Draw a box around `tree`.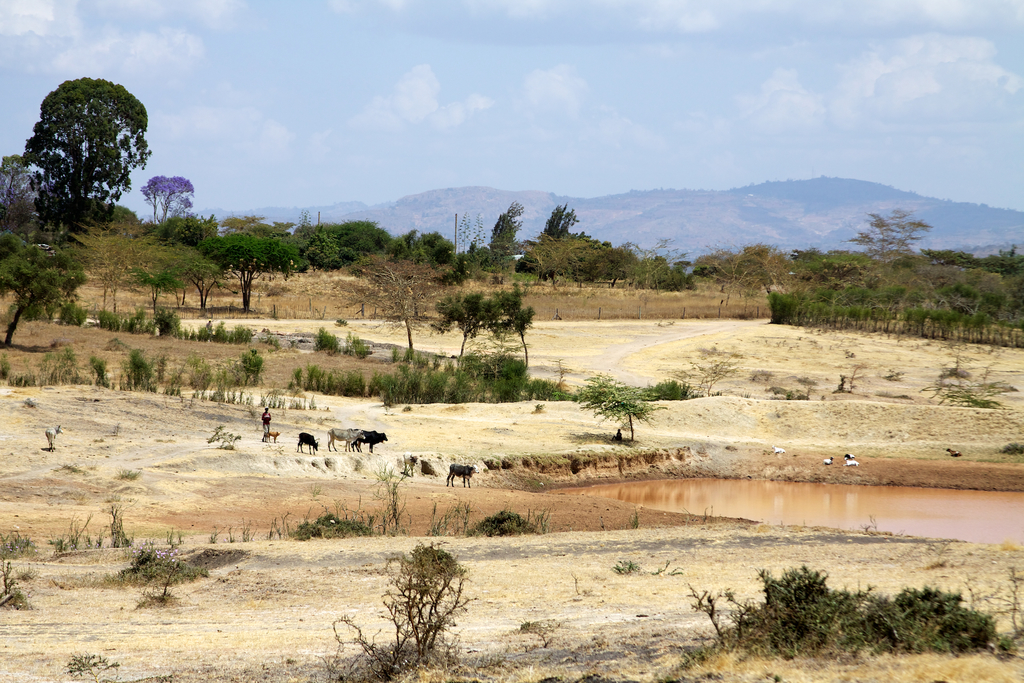
(x1=63, y1=222, x2=145, y2=319).
